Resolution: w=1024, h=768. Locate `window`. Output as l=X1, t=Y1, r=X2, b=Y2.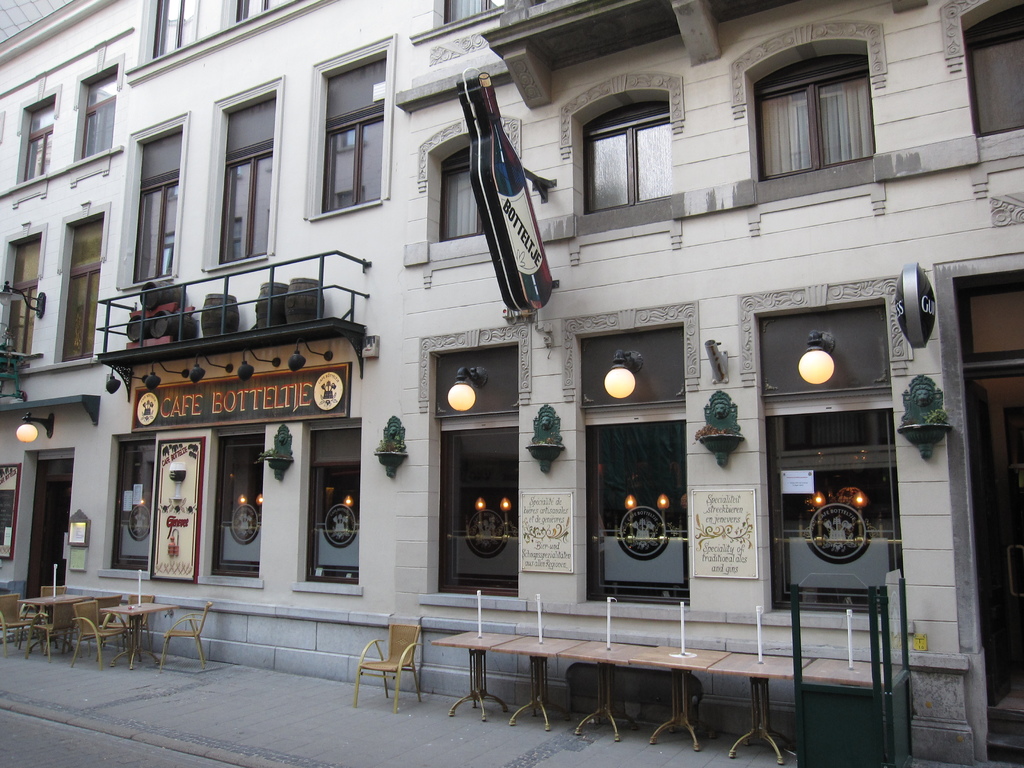
l=218, t=442, r=258, b=575.
